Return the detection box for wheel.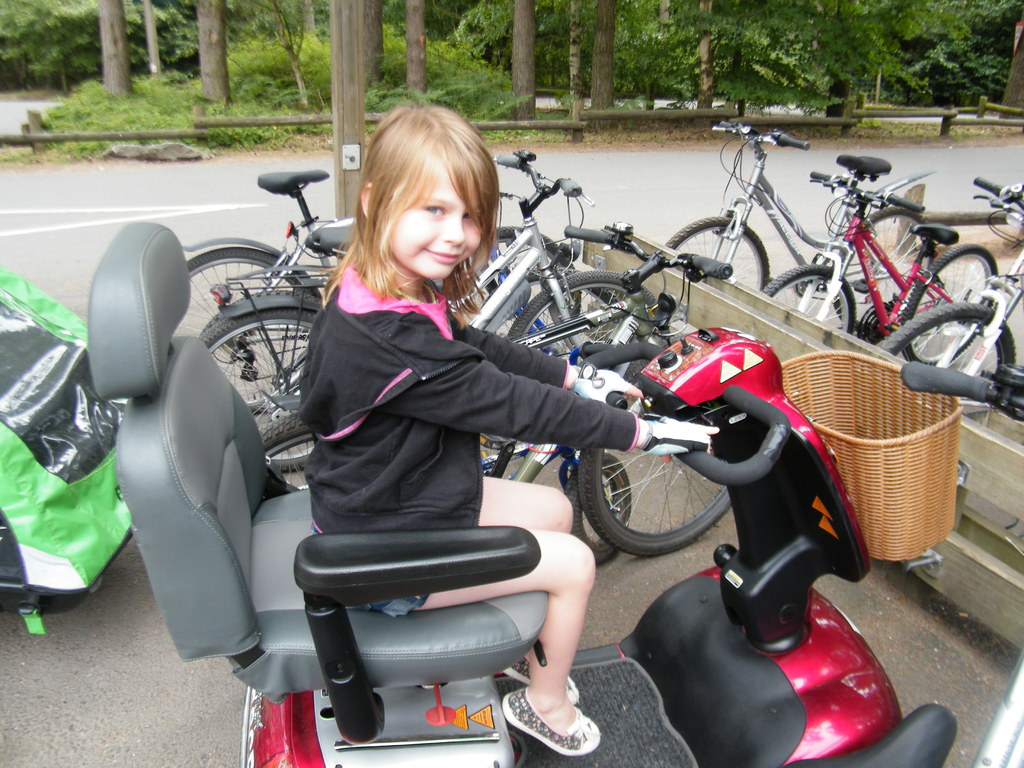
BBox(255, 414, 309, 501).
